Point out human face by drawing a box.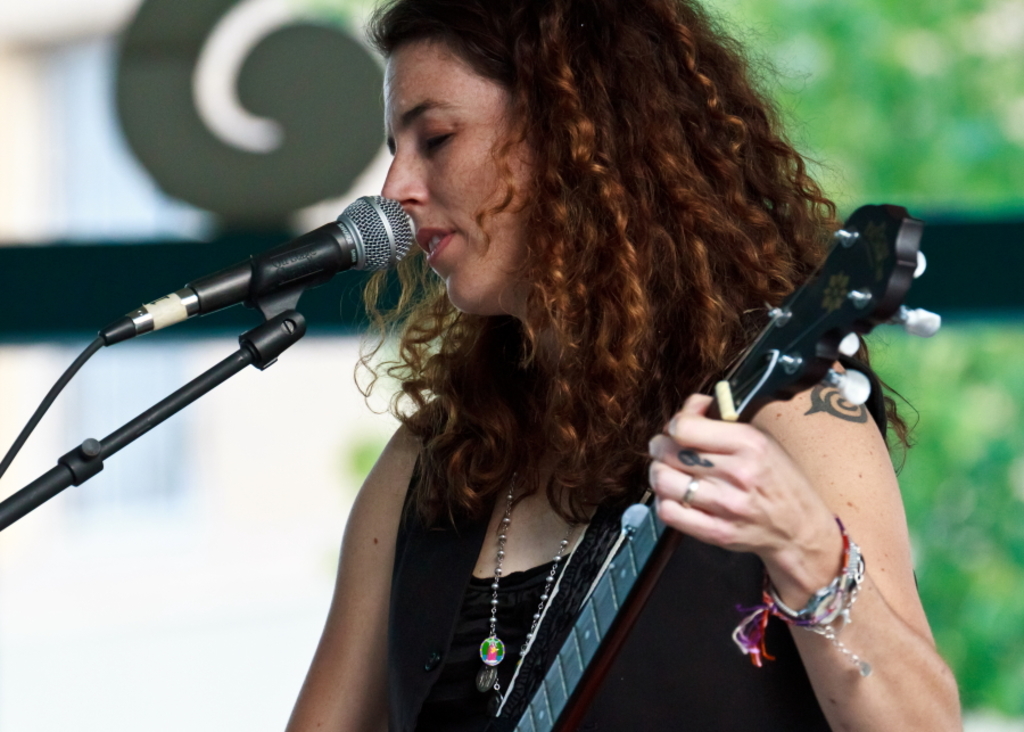
pyautogui.locateOnScreen(380, 52, 530, 310).
